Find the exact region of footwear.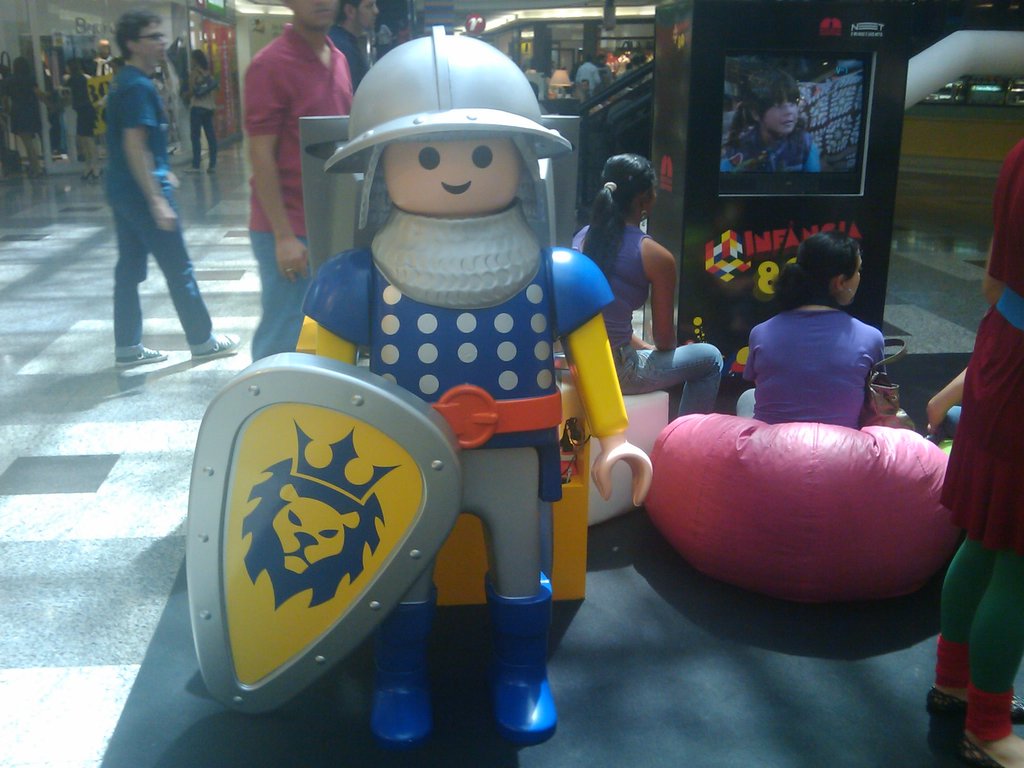
Exact region: (489,567,567,744).
